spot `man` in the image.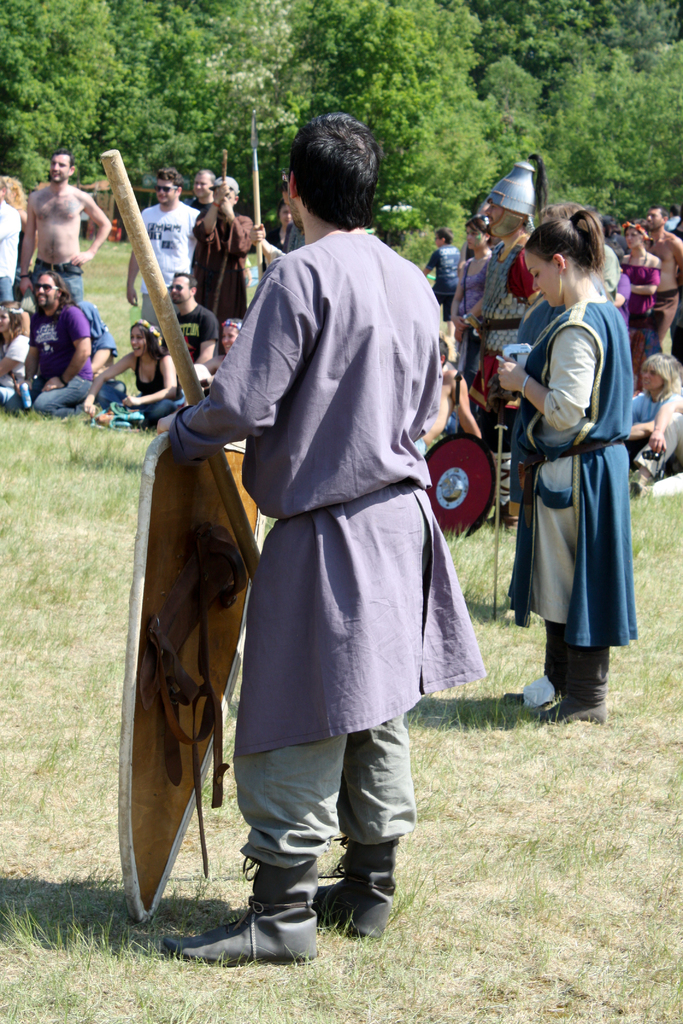
`man` found at [left=455, top=161, right=557, bottom=526].
